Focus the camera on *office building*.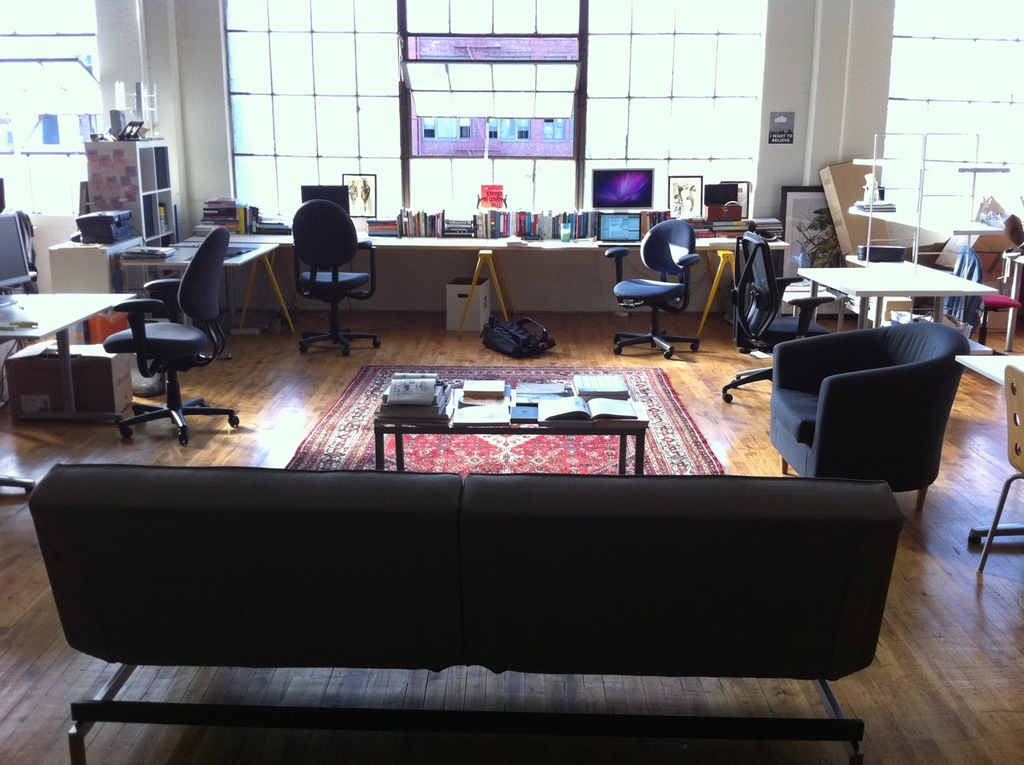
Focus region: bbox(17, 0, 1023, 687).
